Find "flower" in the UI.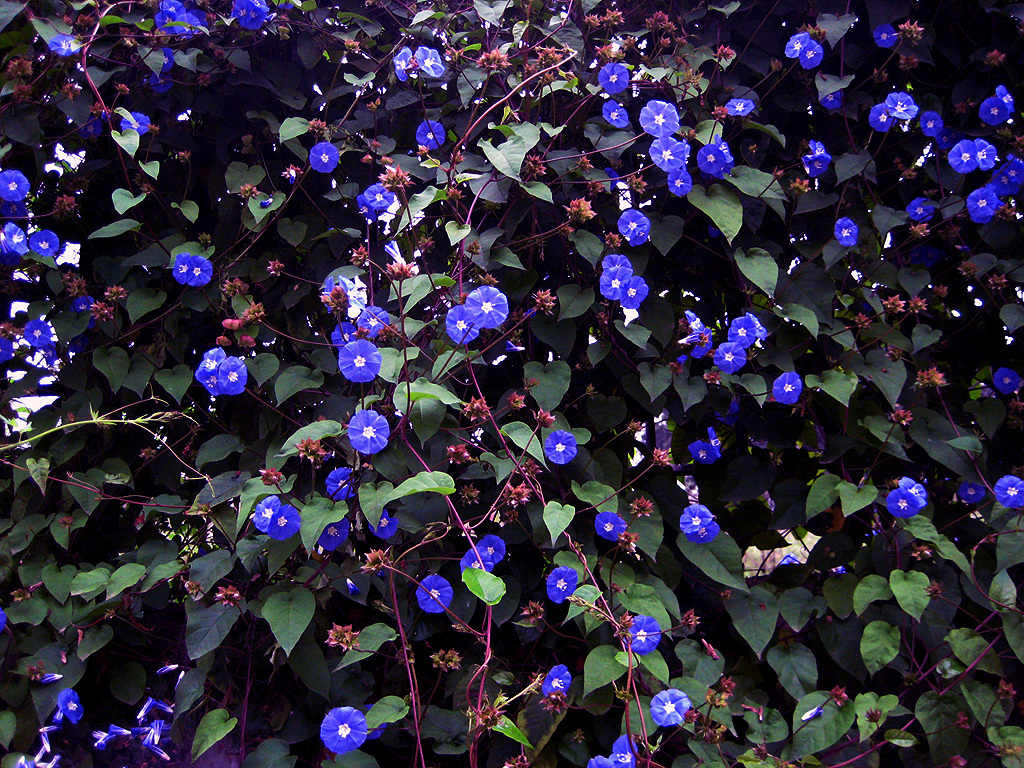
UI element at (left=319, top=280, right=346, bottom=313).
